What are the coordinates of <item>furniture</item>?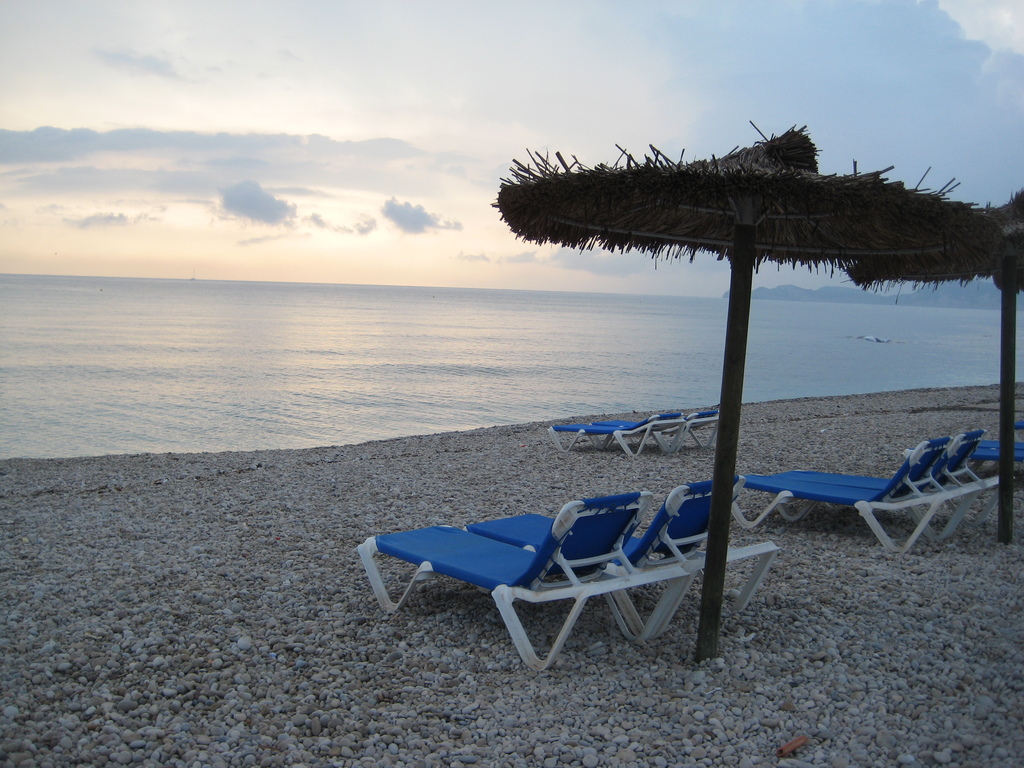
356 472 781 672.
